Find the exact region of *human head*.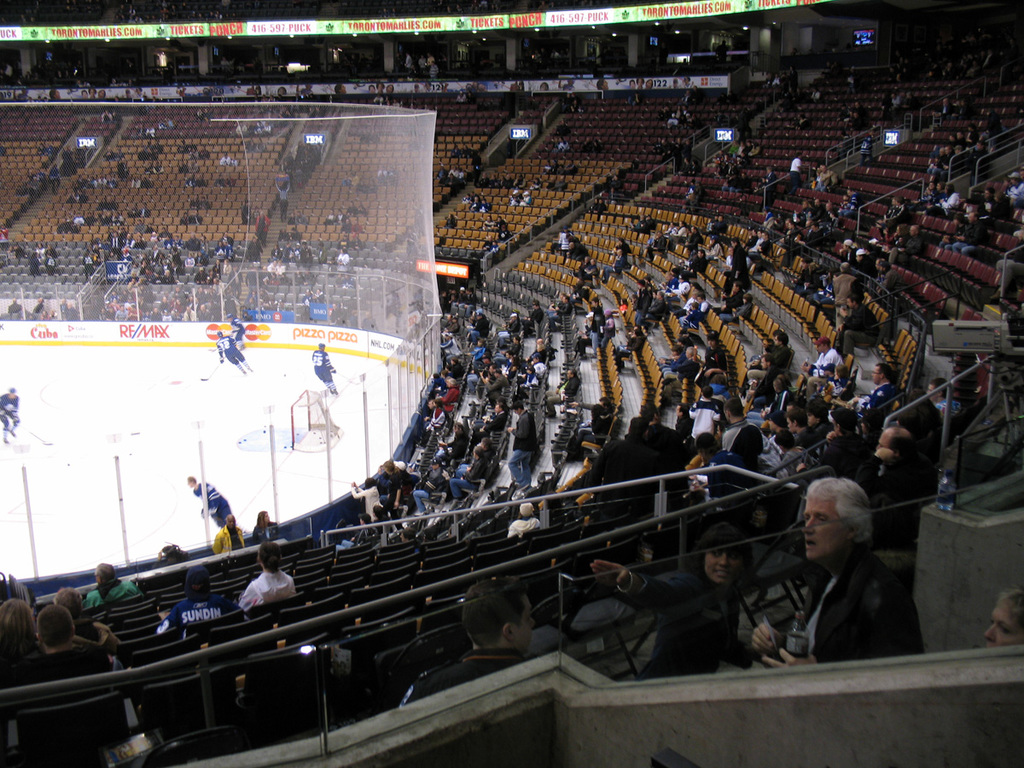
Exact region: box(255, 538, 283, 576).
